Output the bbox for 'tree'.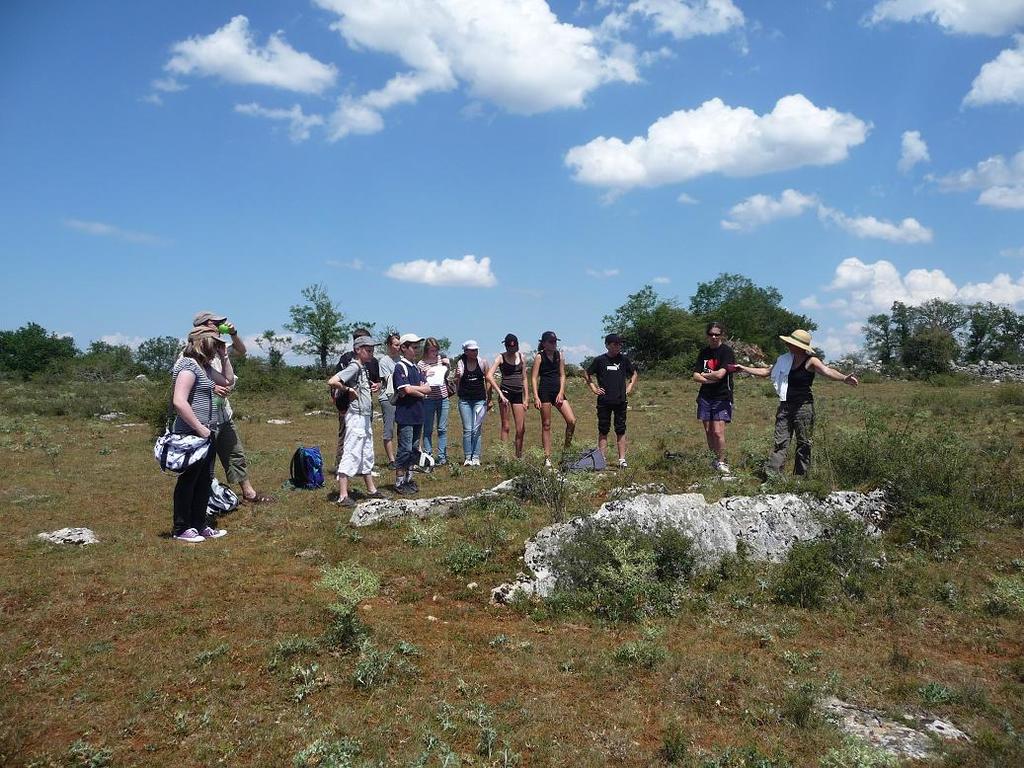
bbox=[598, 283, 676, 368].
